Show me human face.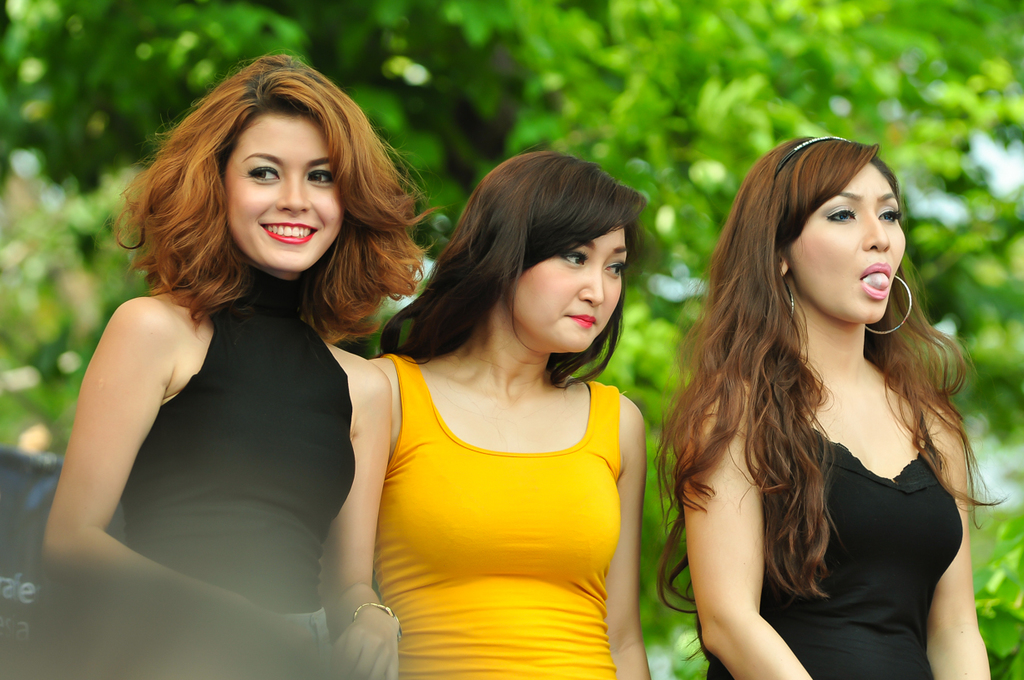
human face is here: (793, 164, 905, 321).
